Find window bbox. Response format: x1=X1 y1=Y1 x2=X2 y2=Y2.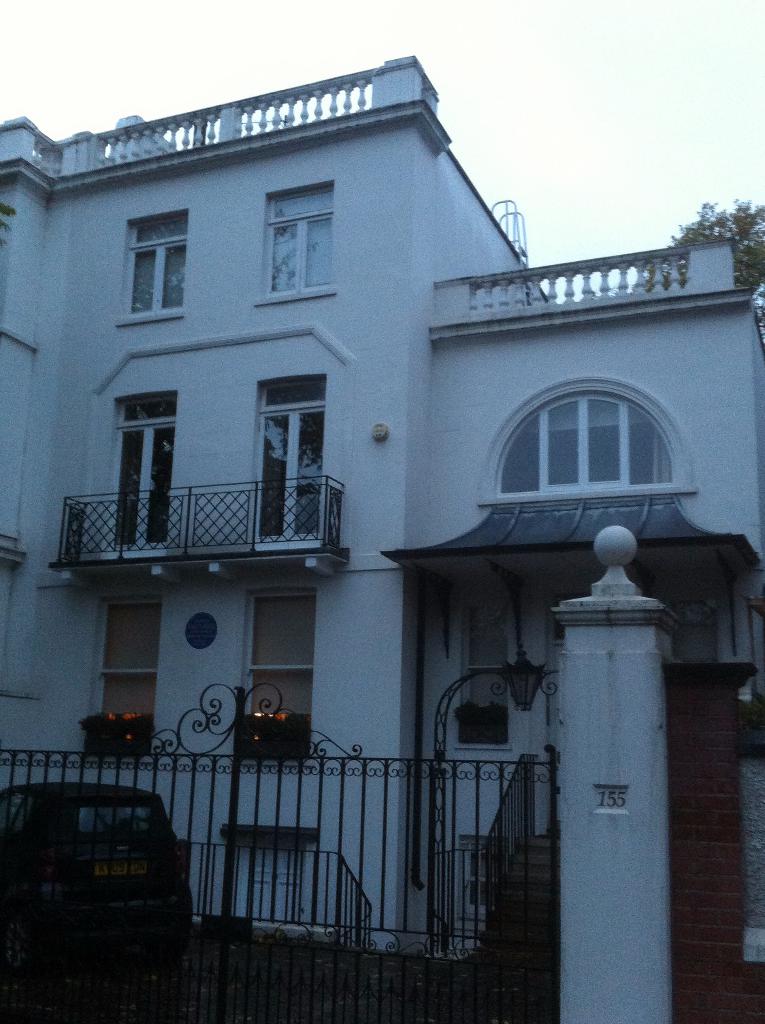
x1=111 y1=390 x2=181 y2=559.
